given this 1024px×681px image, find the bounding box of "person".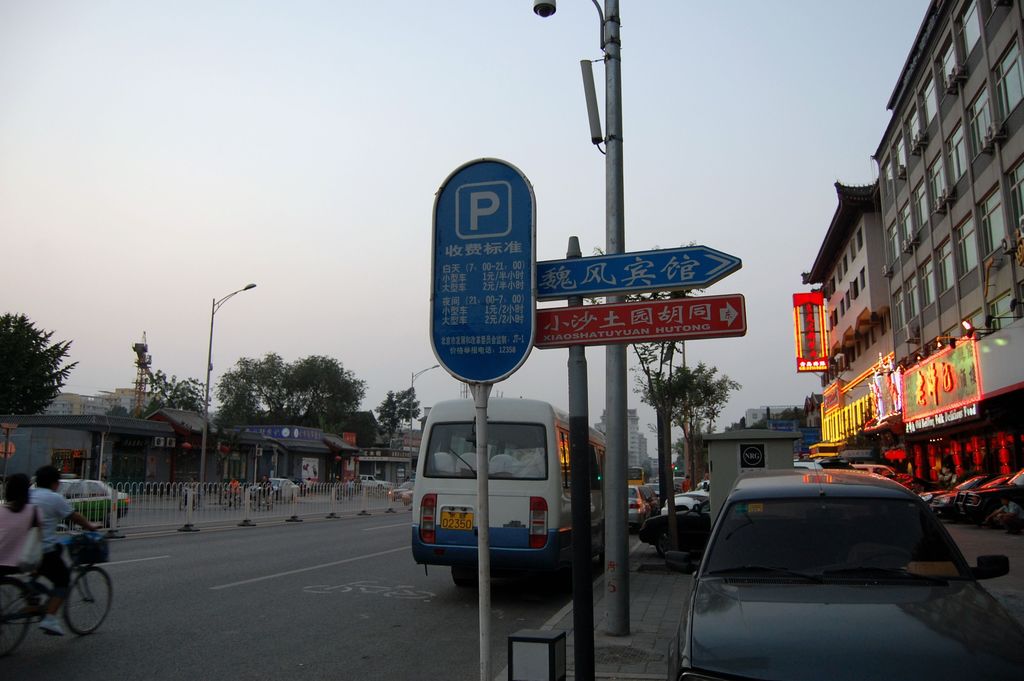
box=[0, 457, 43, 577].
